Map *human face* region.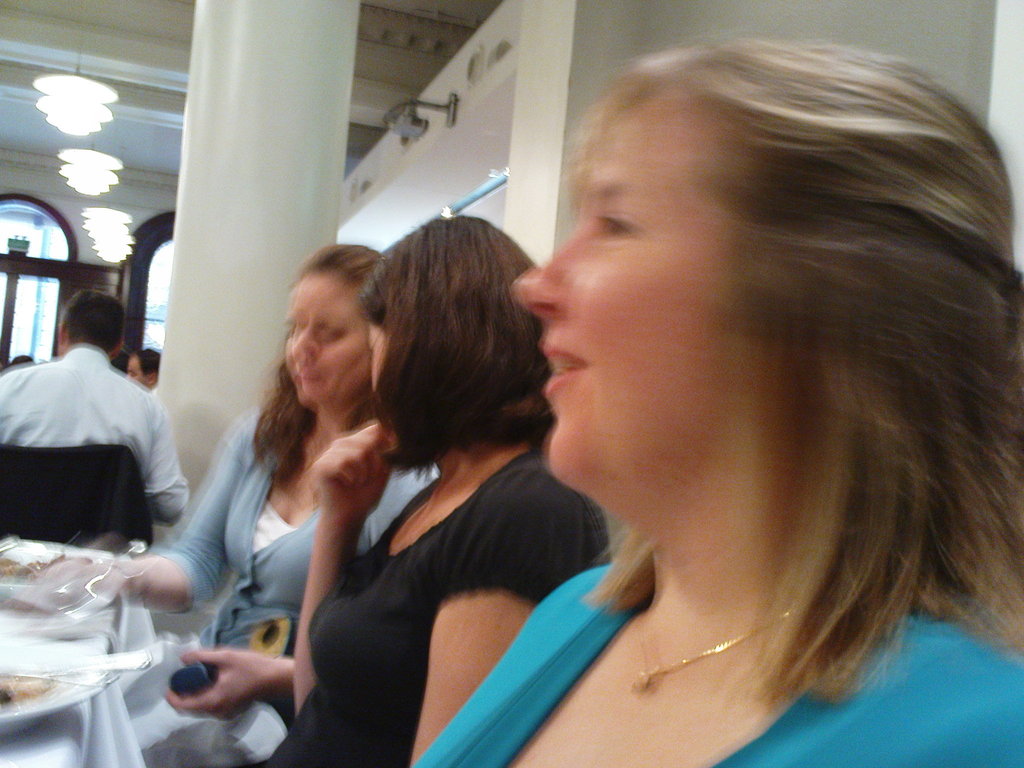
Mapped to (left=369, top=323, right=390, bottom=384).
